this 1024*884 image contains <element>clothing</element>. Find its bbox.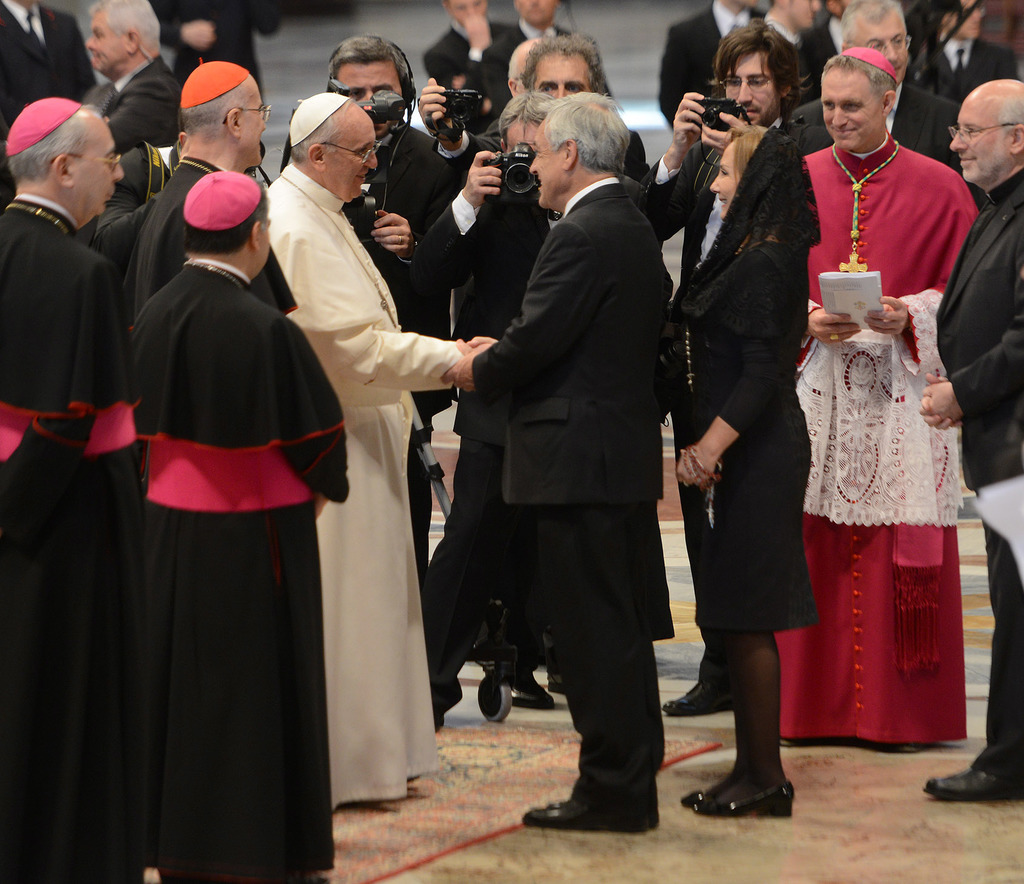
bbox=[898, 34, 1019, 107].
